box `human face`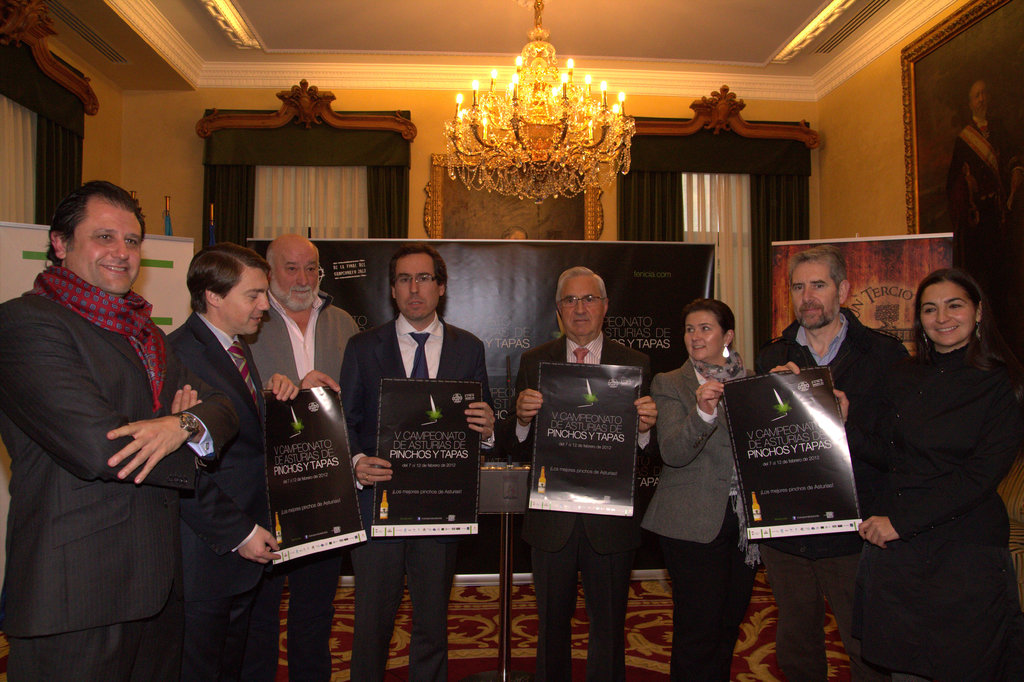
rect(687, 314, 724, 367)
